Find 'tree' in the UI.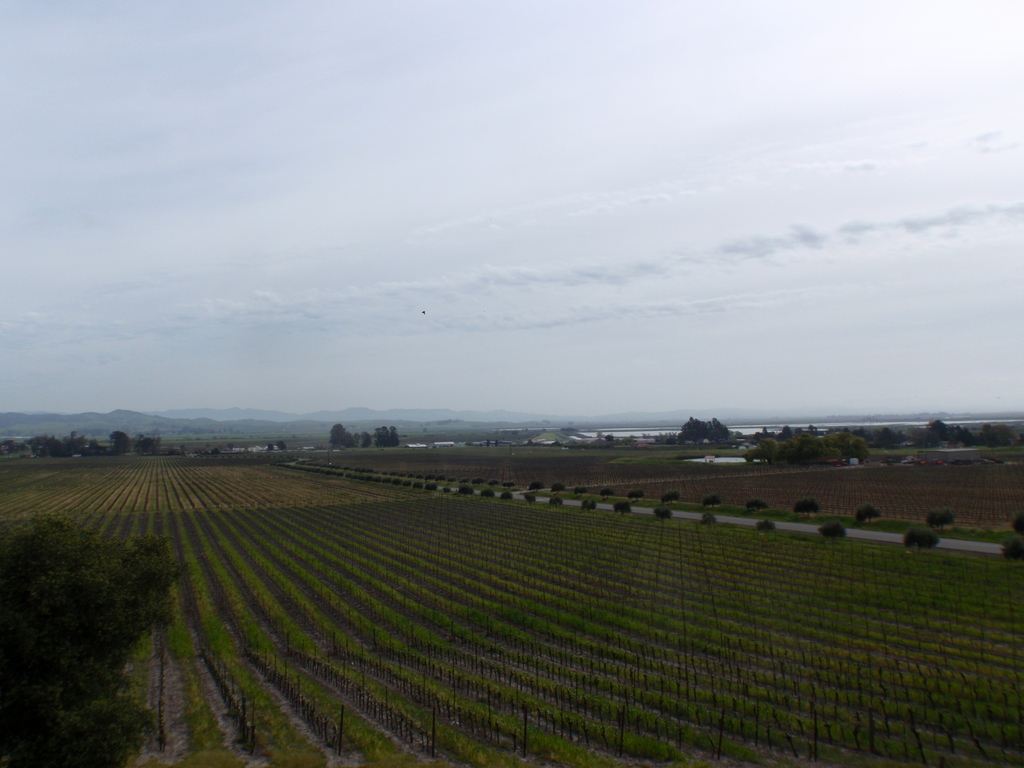
UI element at 605 431 615 442.
